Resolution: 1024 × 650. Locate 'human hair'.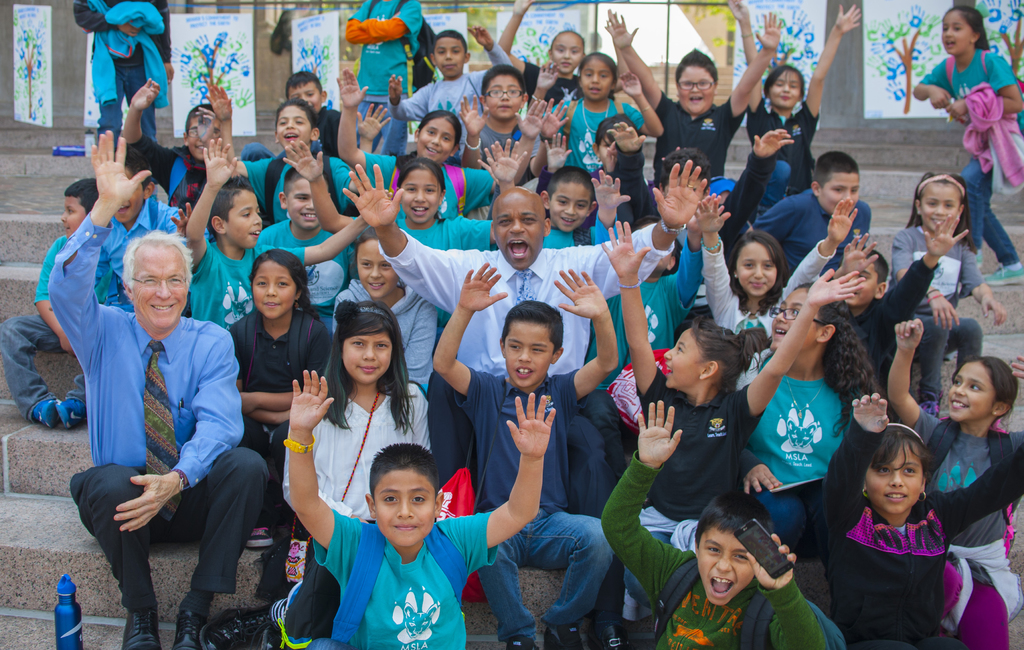
bbox(795, 280, 879, 436).
